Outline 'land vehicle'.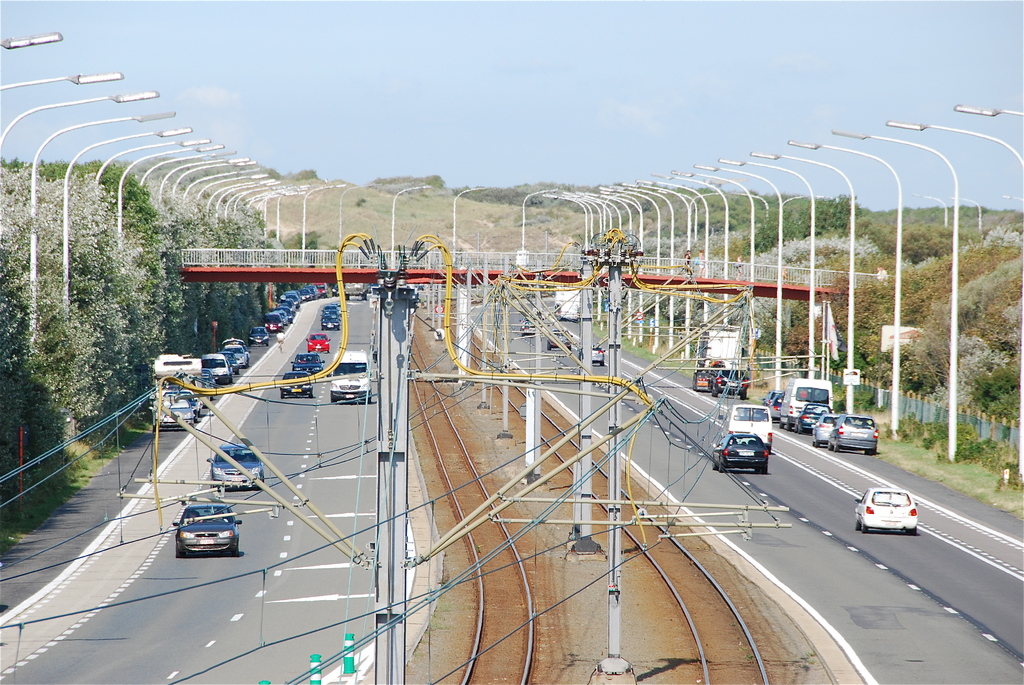
Outline: region(303, 331, 333, 356).
